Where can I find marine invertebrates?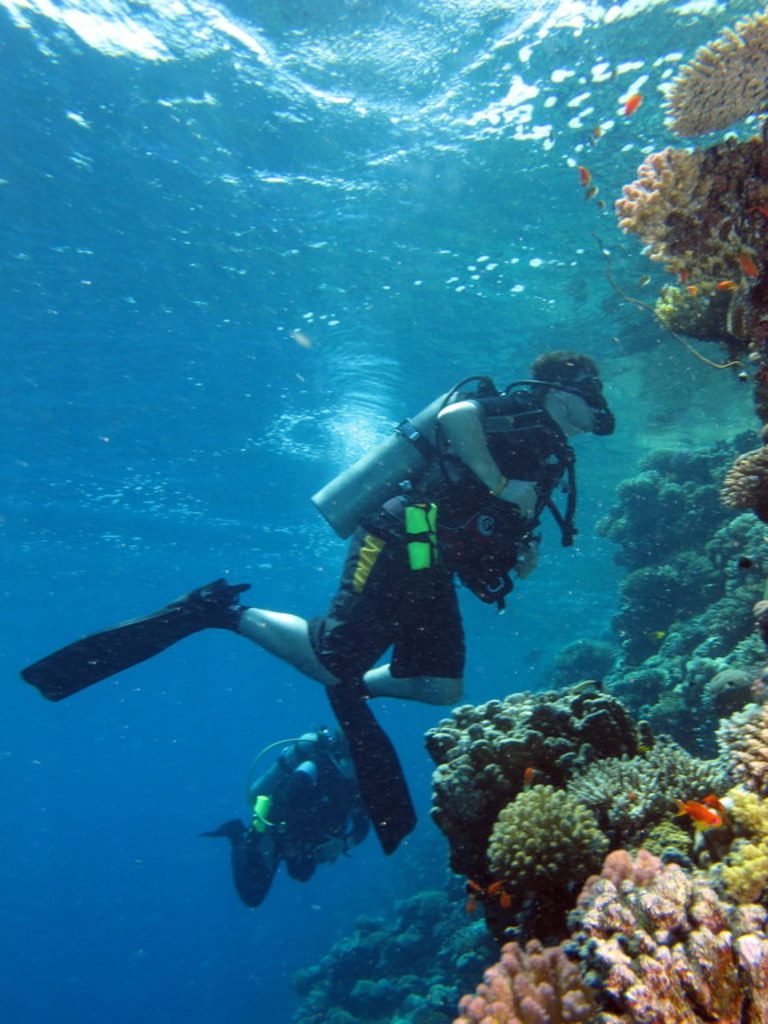
You can find it at [left=575, top=440, right=767, bottom=777].
